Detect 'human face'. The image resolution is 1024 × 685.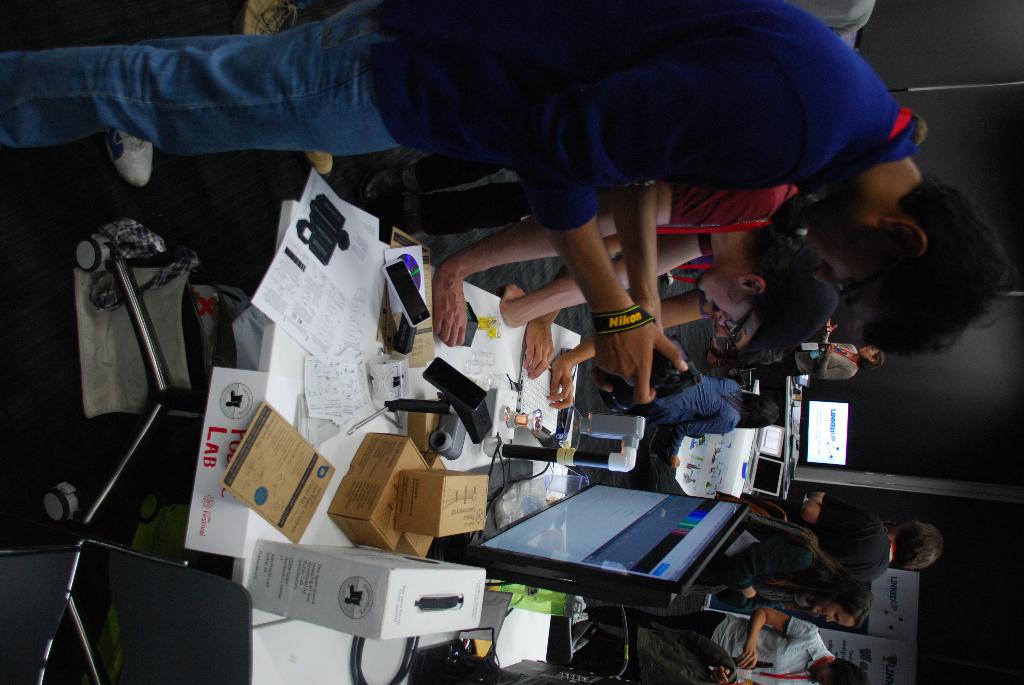
<bbox>696, 278, 762, 337</bbox>.
